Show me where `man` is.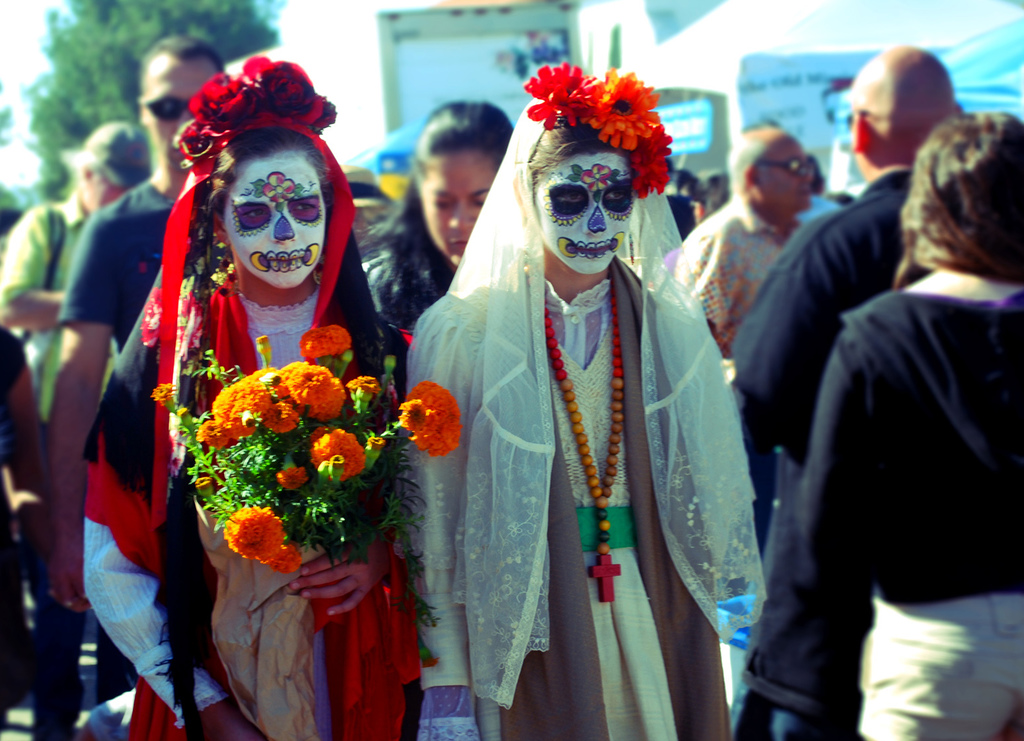
`man` is at 0,124,153,430.
